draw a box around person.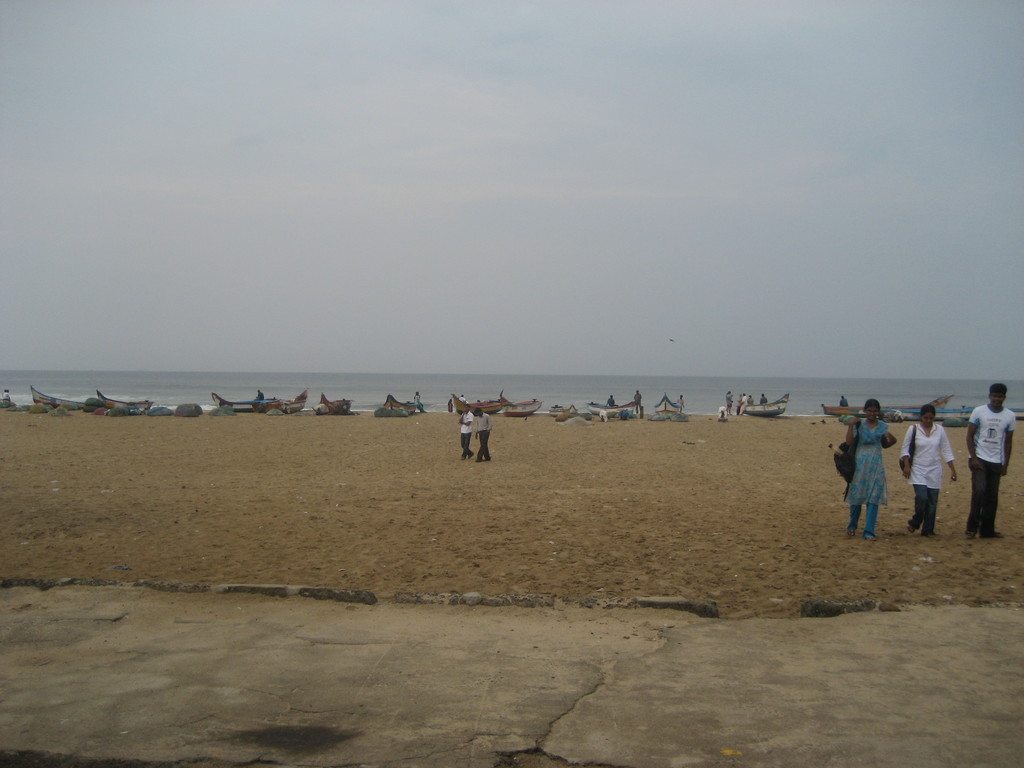
bbox=(964, 385, 1018, 538).
